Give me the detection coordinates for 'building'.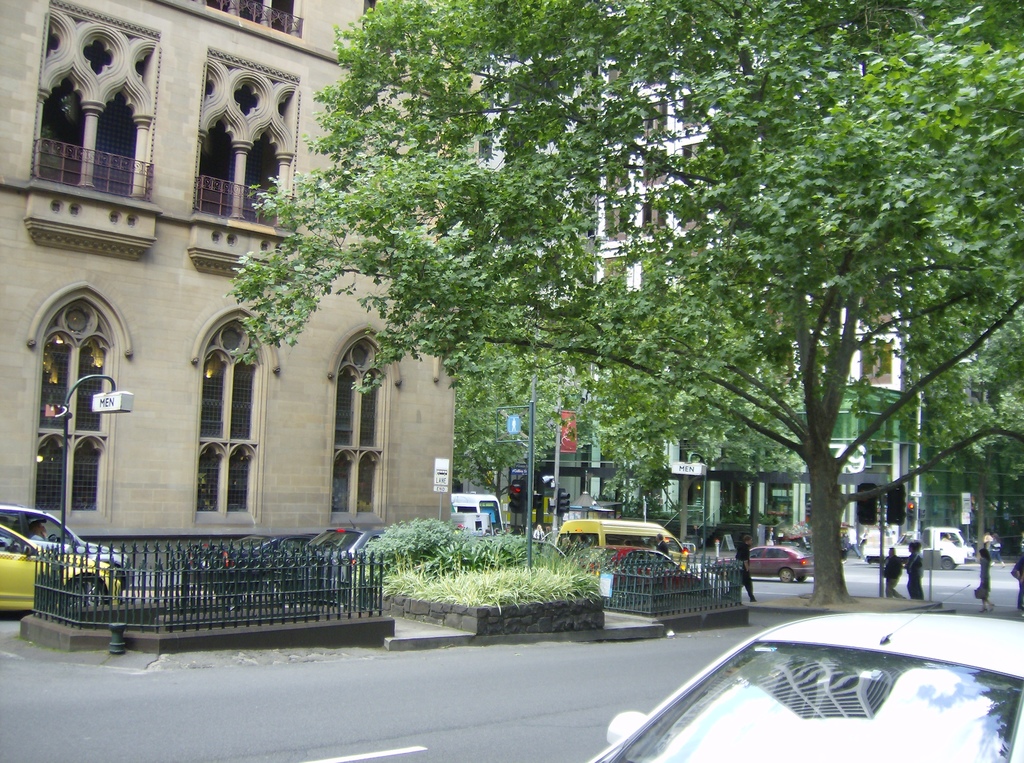
box=[583, 0, 933, 551].
